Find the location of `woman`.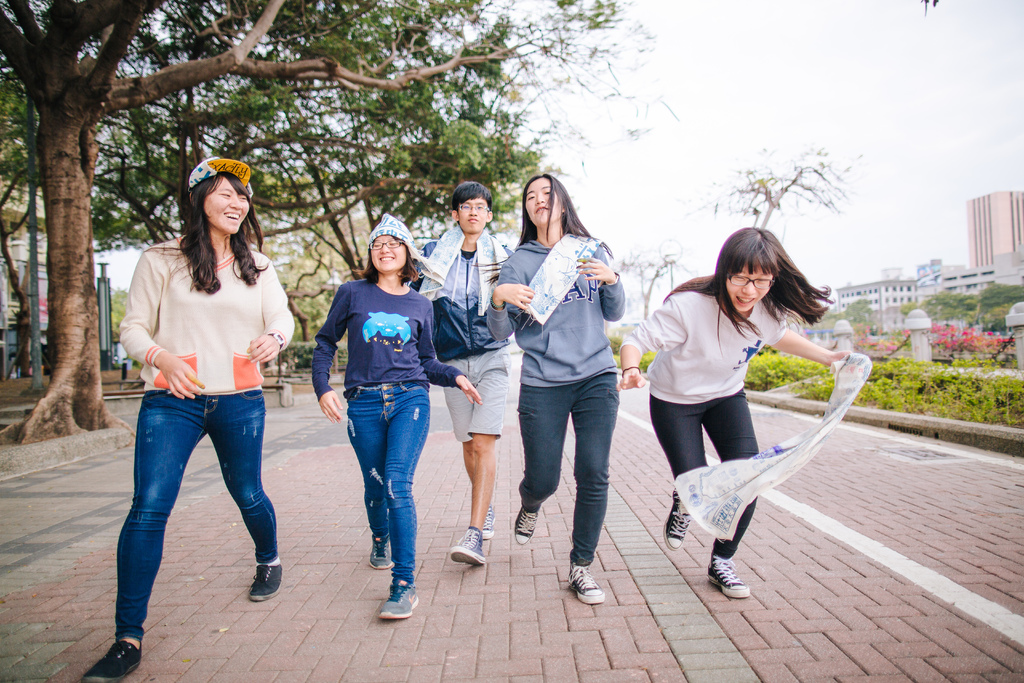
Location: rect(75, 146, 295, 682).
